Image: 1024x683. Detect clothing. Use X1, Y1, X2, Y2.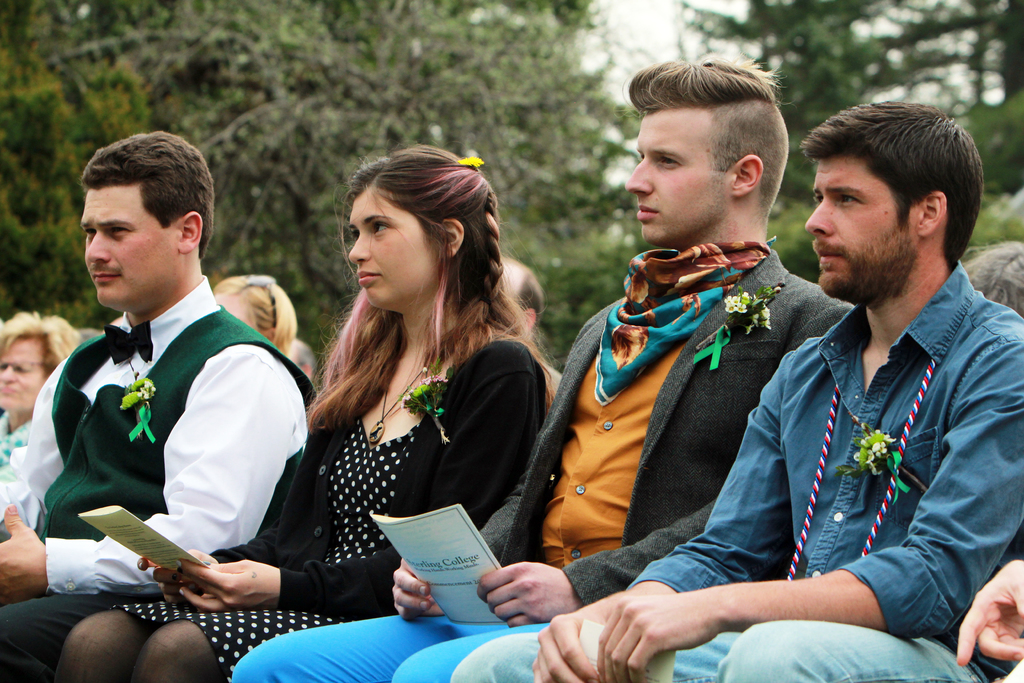
230, 240, 850, 682.
